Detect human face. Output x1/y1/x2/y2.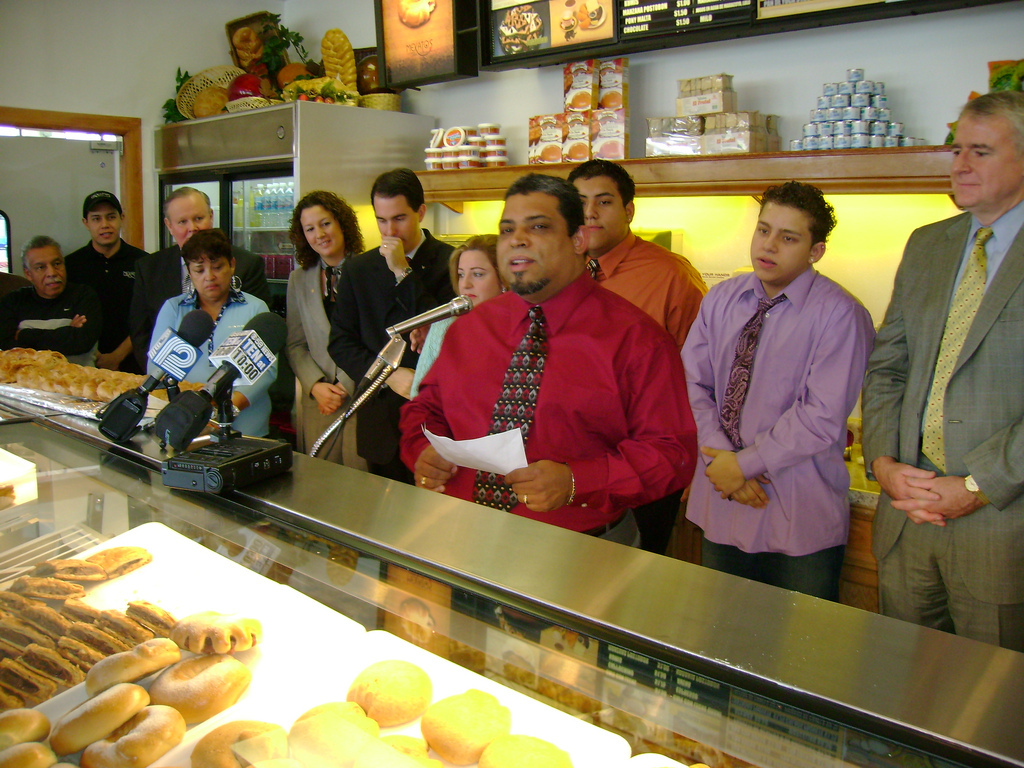
86/203/119/240.
